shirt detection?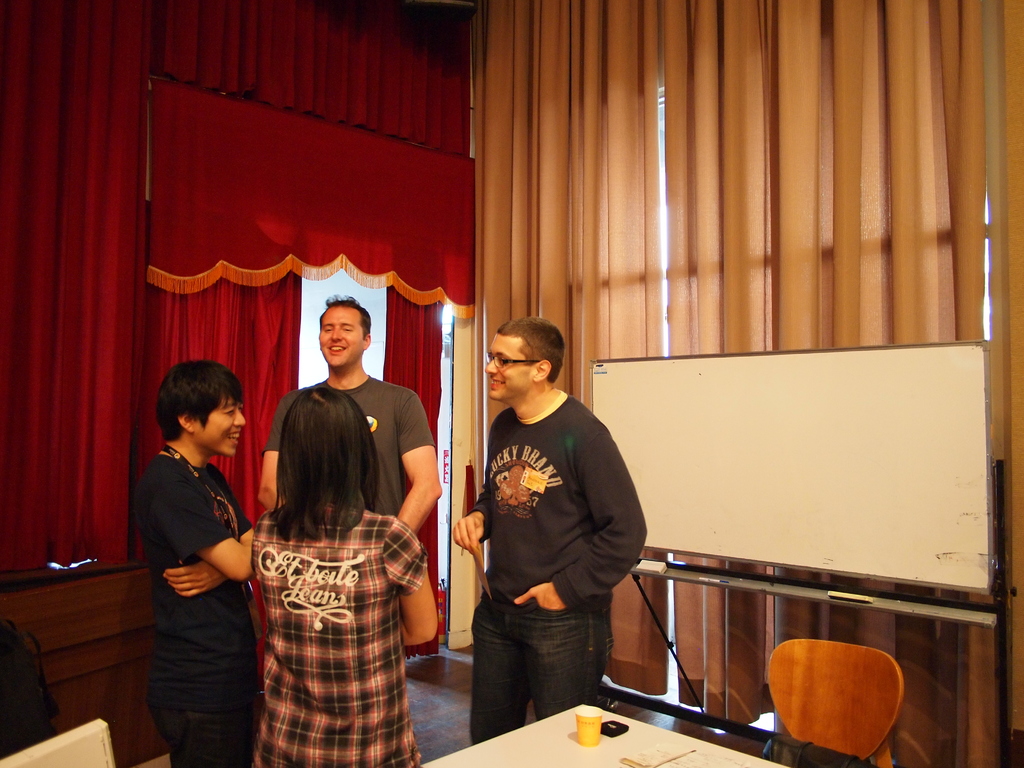
[x1=250, y1=503, x2=429, y2=767]
